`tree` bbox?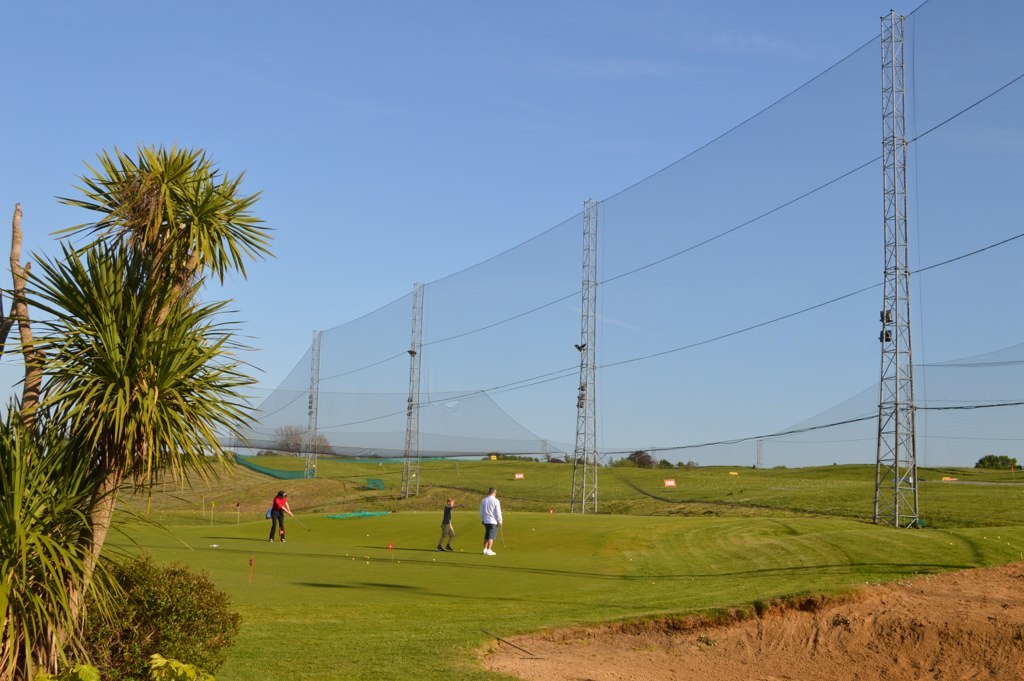
[1, 117, 263, 620]
